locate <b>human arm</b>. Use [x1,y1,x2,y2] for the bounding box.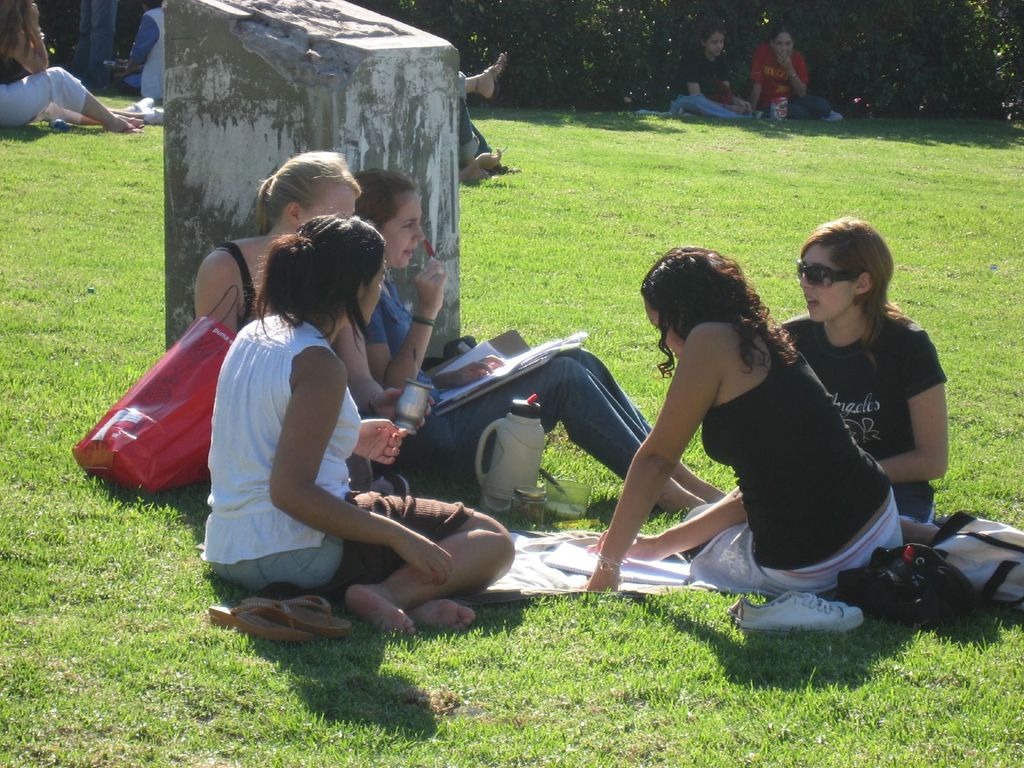
[335,318,413,431].
